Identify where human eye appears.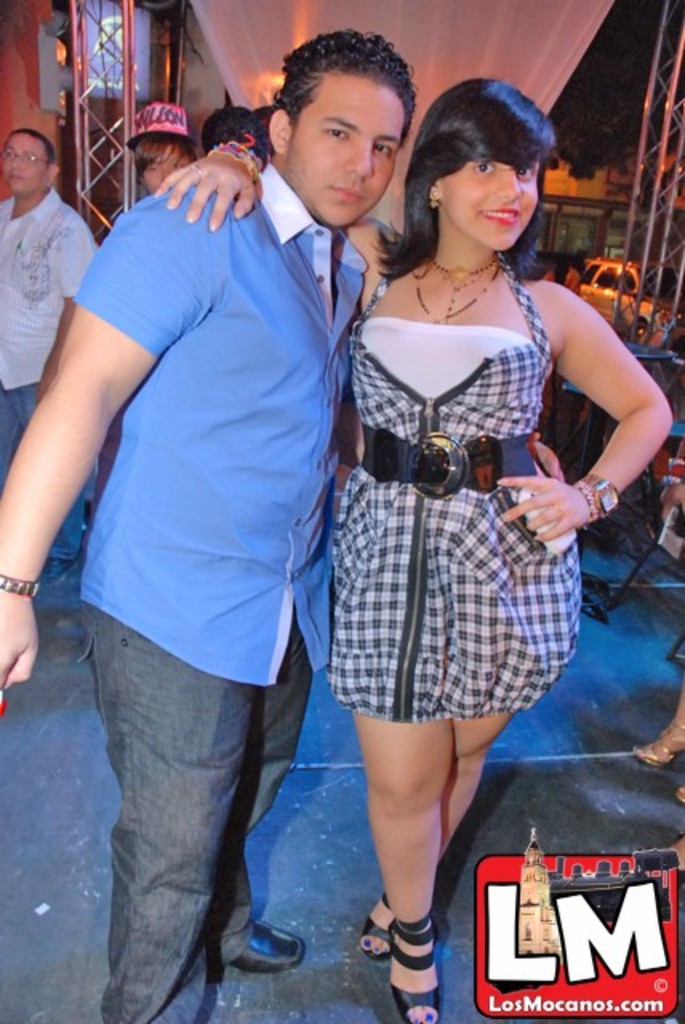
Appears at [514,162,541,181].
